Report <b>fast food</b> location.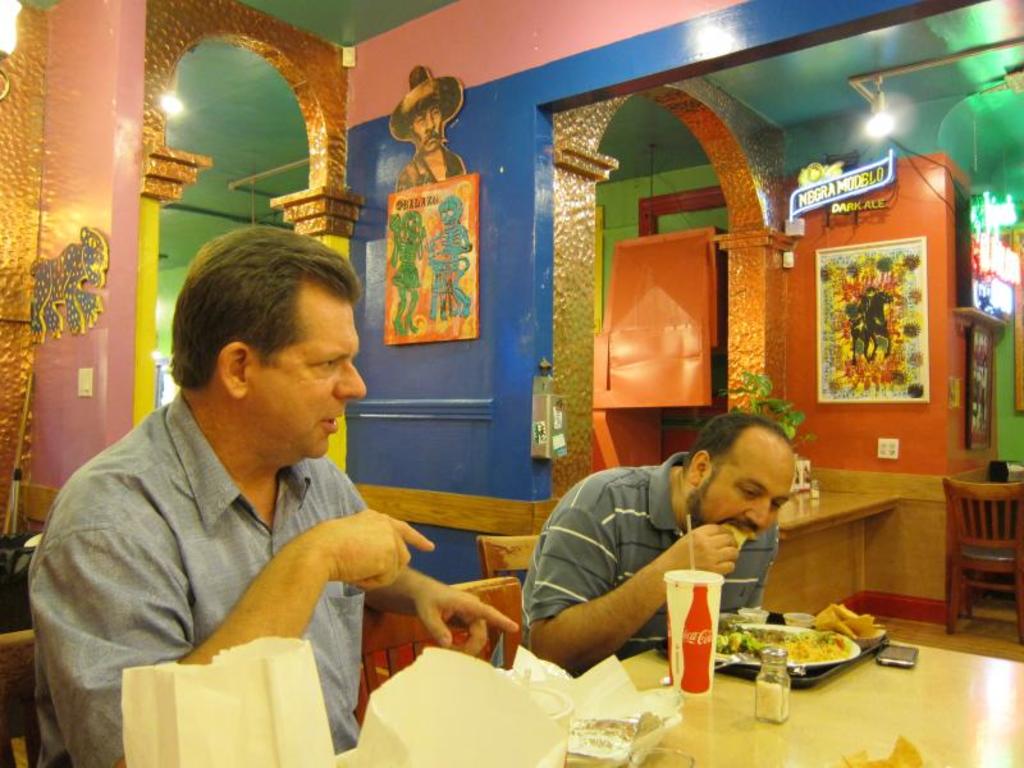
Report: (813,603,876,636).
